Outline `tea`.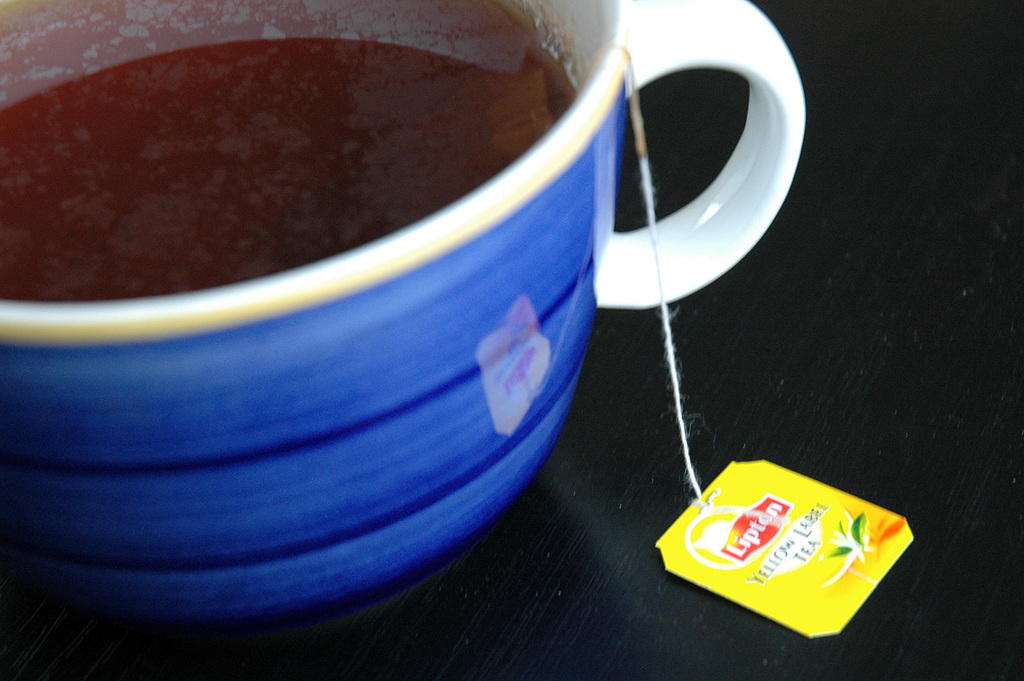
Outline: l=0, t=39, r=574, b=306.
